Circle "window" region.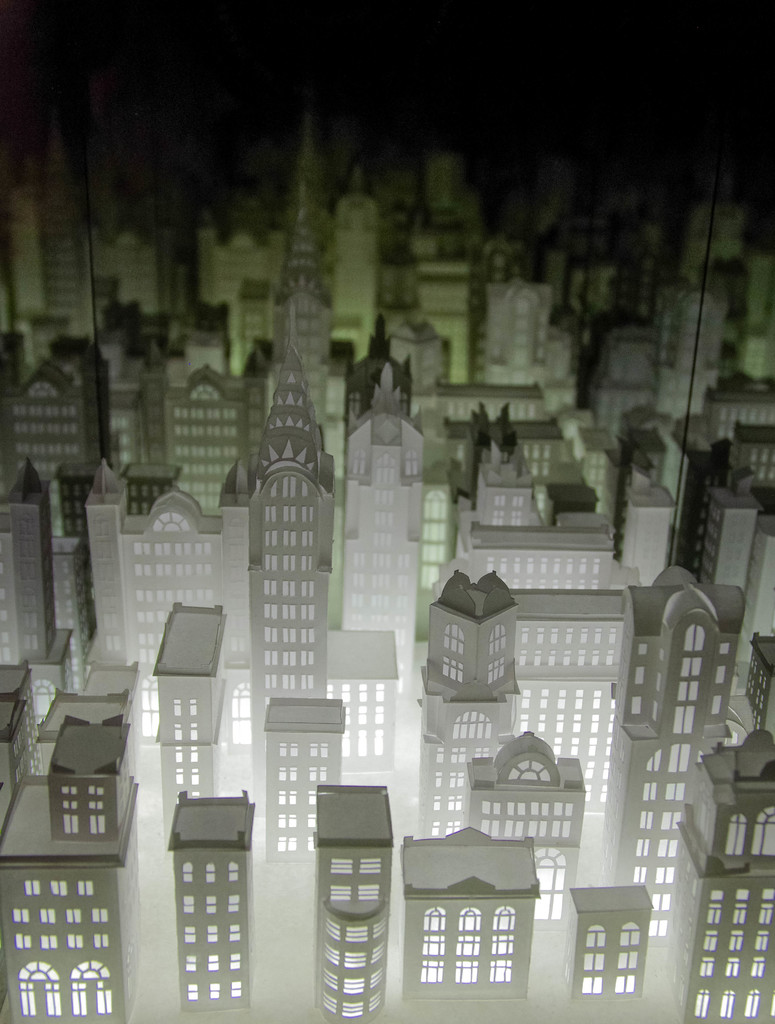
Region: Rect(183, 955, 197, 974).
